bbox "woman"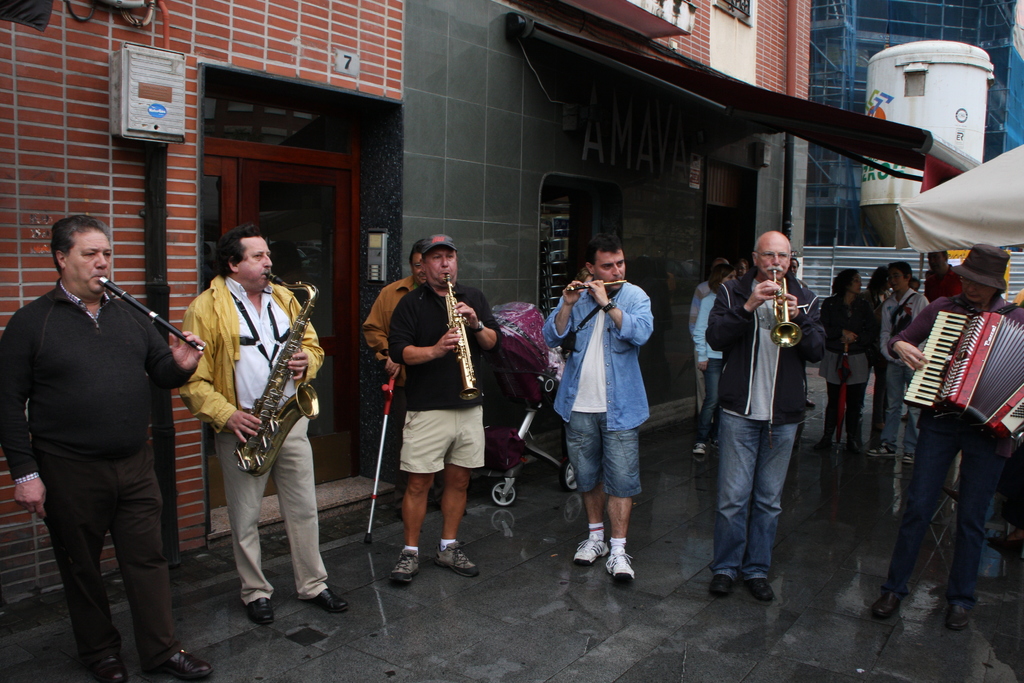
x1=687 y1=264 x2=739 y2=457
